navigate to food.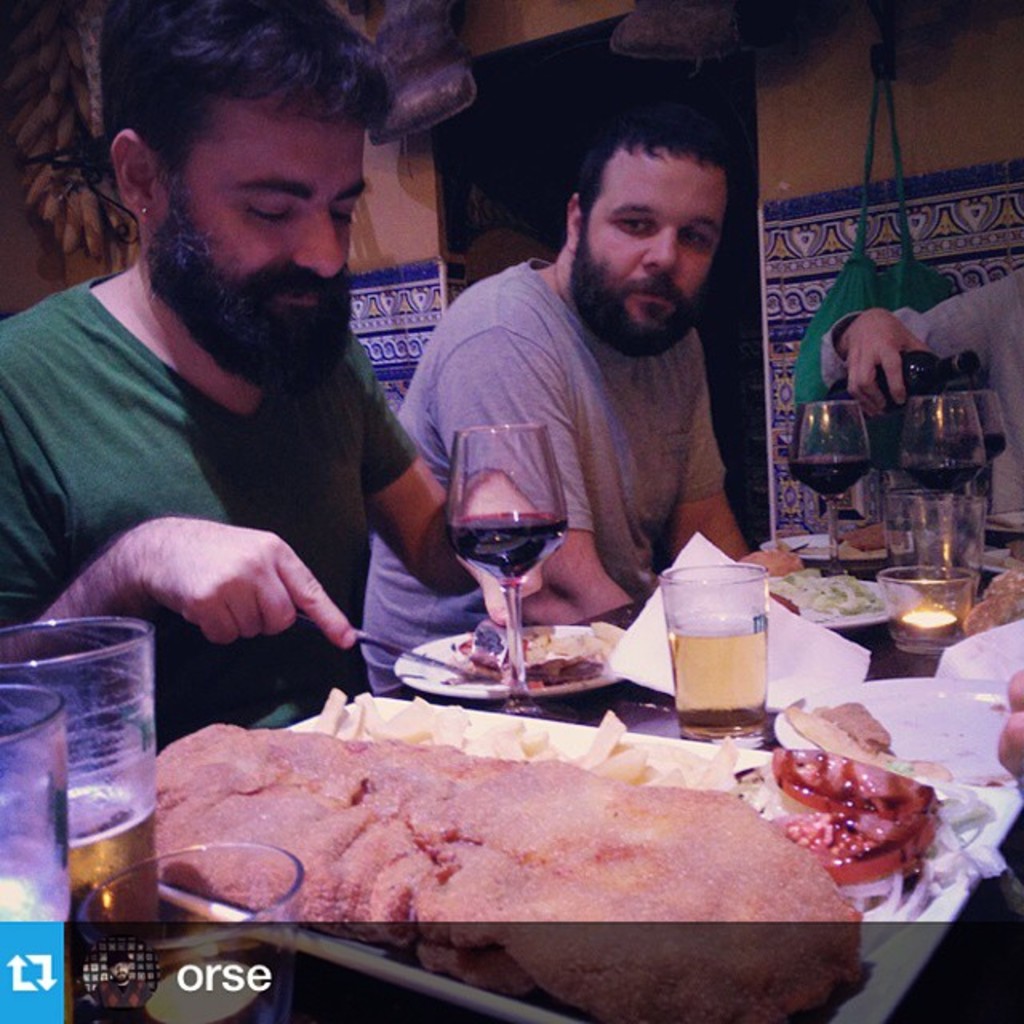
Navigation target: 438, 613, 624, 693.
